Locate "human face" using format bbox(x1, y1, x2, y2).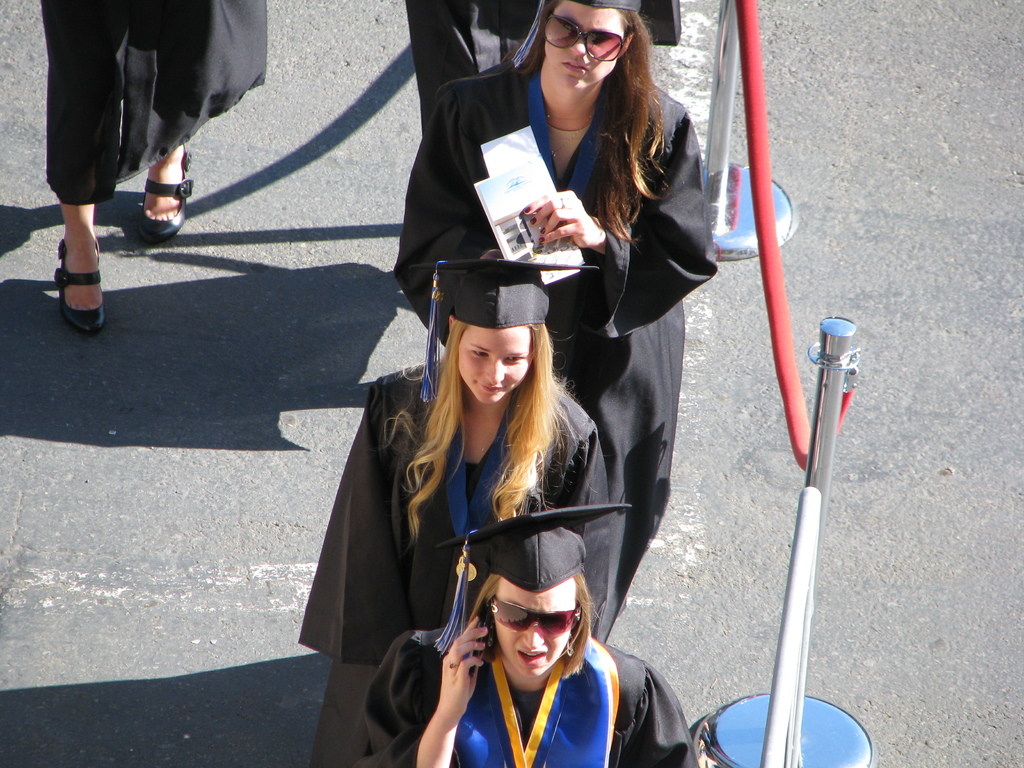
bbox(453, 321, 532, 403).
